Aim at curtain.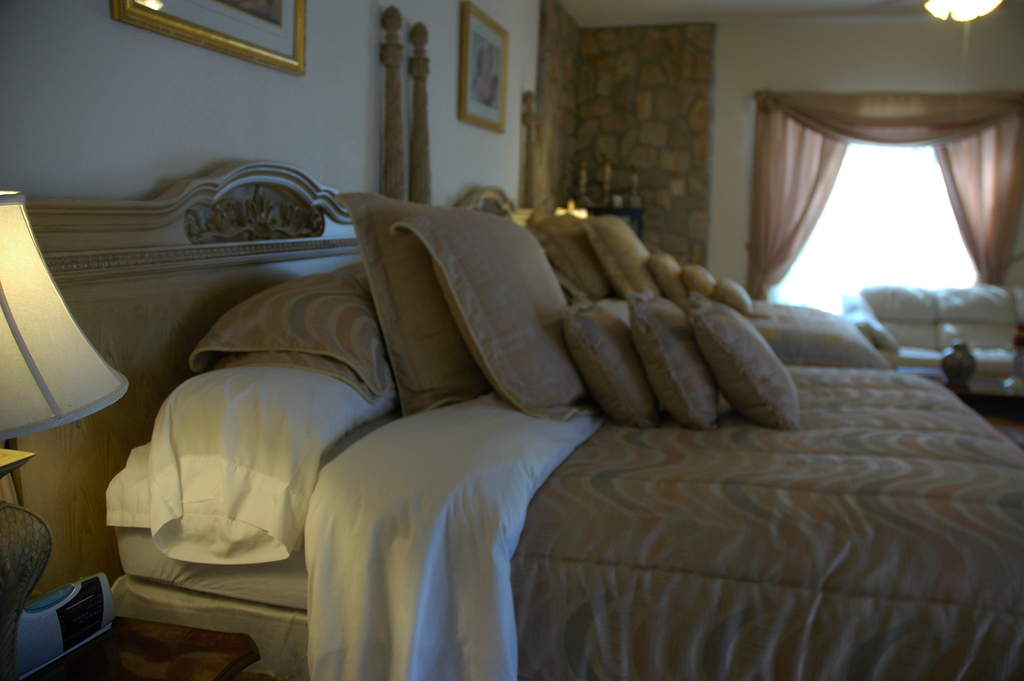
Aimed at (left=749, top=95, right=1023, bottom=304).
